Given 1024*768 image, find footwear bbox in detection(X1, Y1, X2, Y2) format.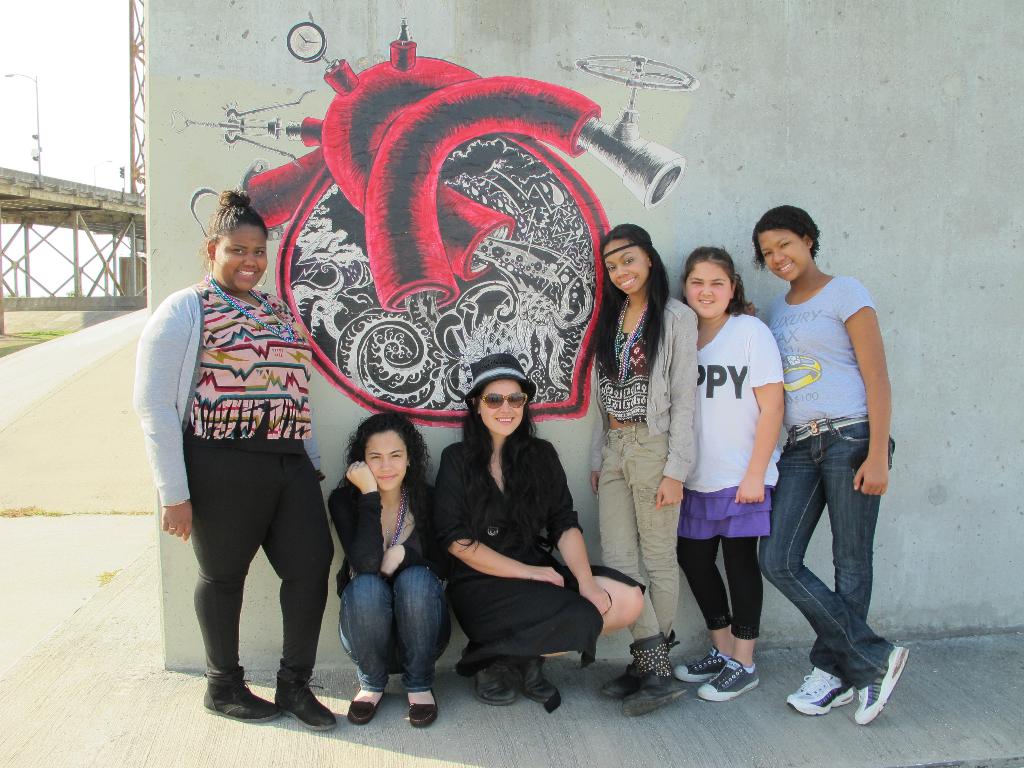
detection(408, 689, 442, 730).
